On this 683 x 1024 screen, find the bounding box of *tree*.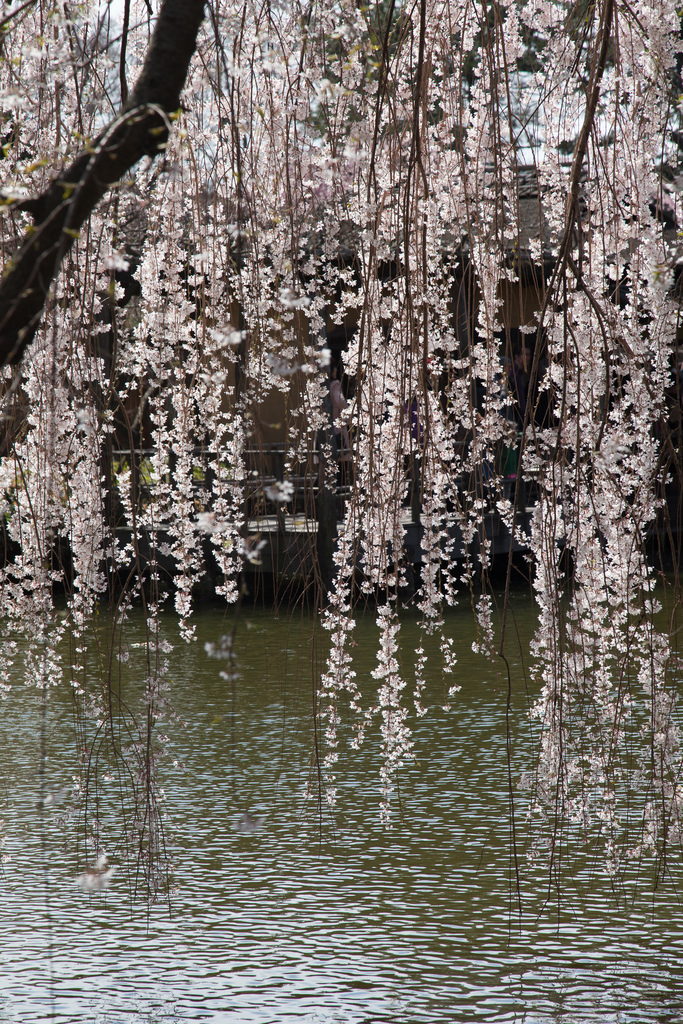
Bounding box: Rect(0, 0, 682, 923).
